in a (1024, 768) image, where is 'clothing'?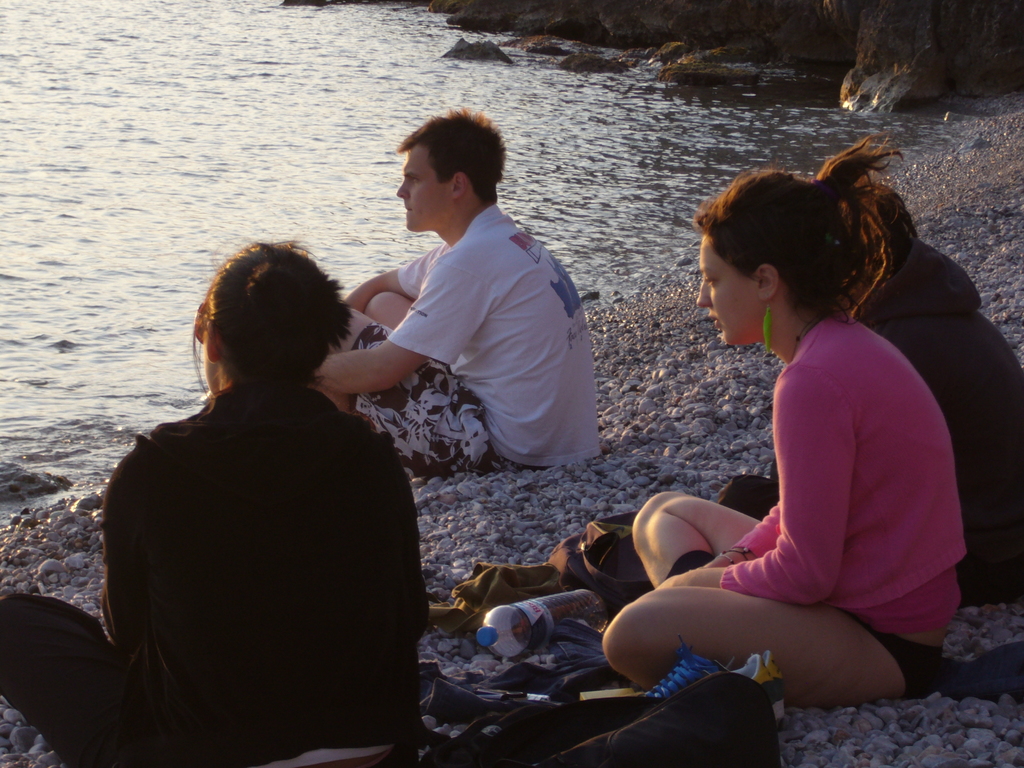
crop(846, 237, 1023, 621).
